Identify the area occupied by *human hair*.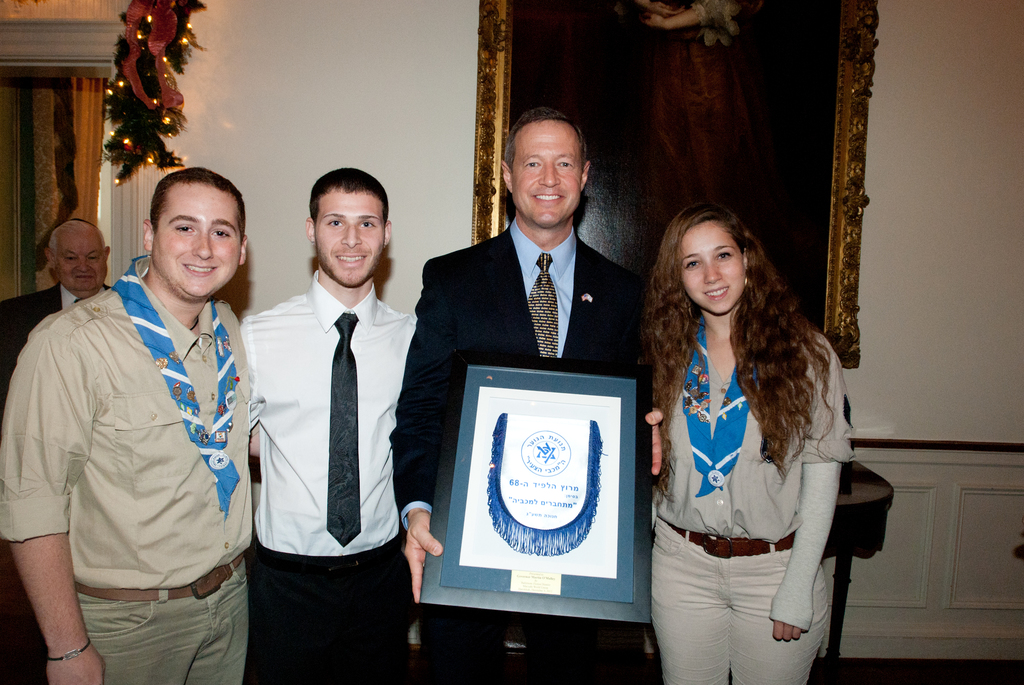
Area: <region>641, 200, 820, 486</region>.
